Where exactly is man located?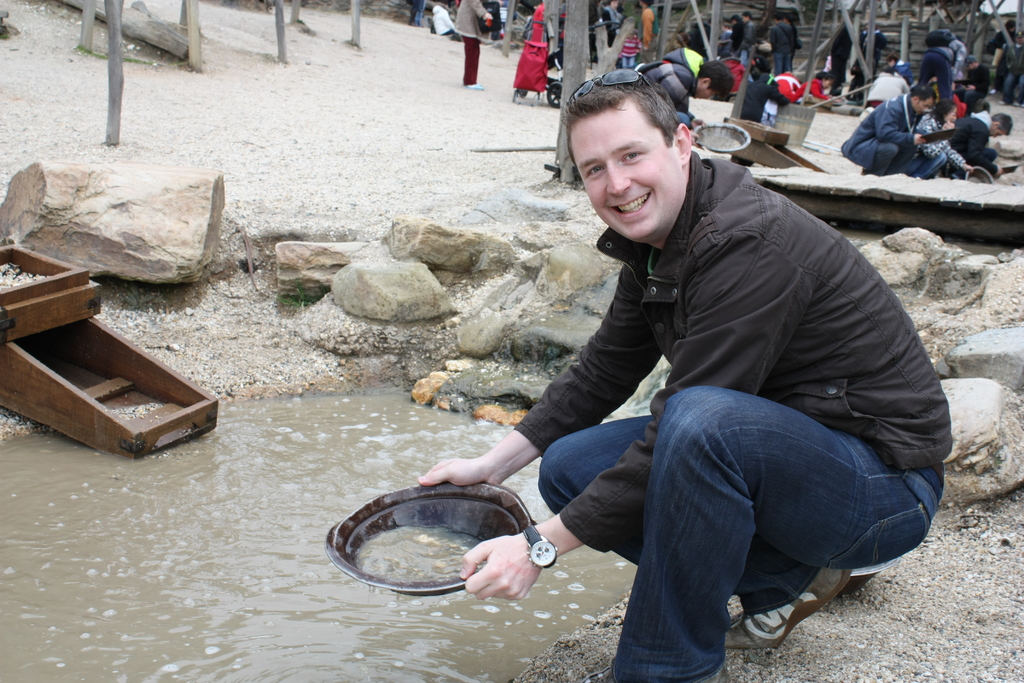
Its bounding box is select_region(632, 45, 739, 152).
